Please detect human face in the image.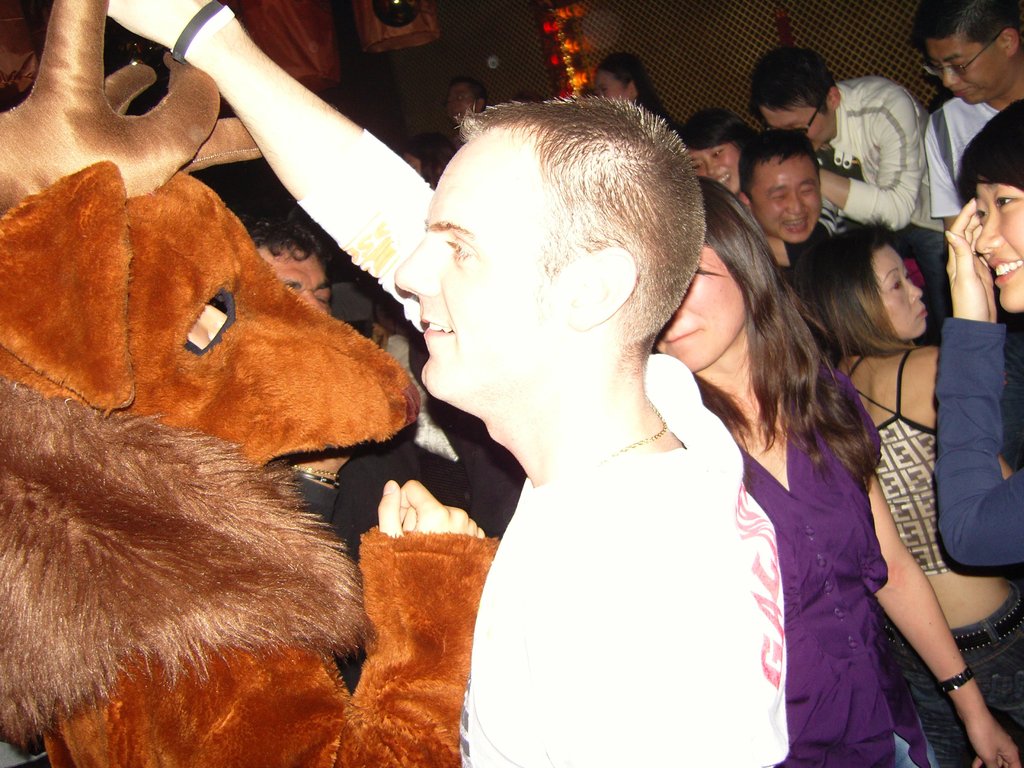
595/76/630/101.
